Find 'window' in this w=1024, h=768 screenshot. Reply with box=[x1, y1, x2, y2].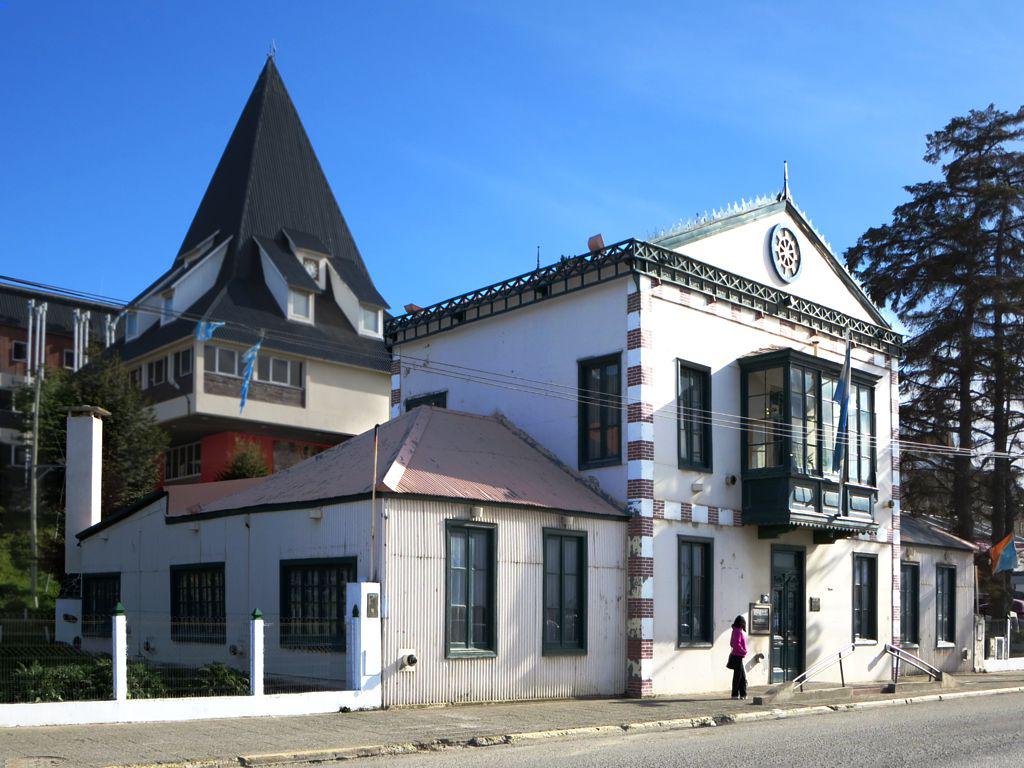
box=[149, 357, 168, 392].
